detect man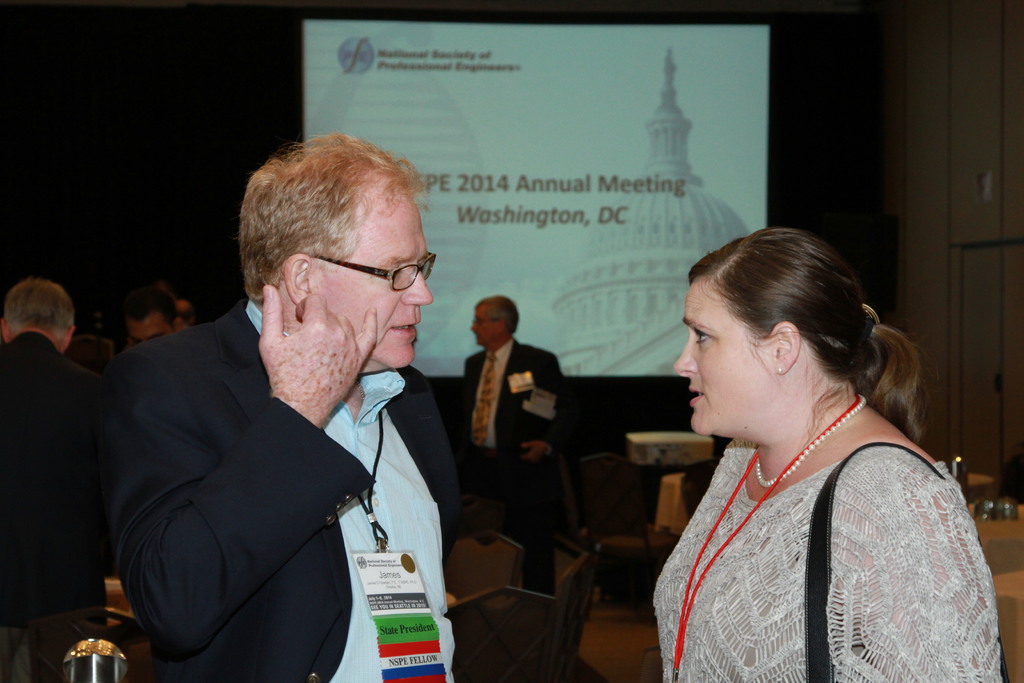
467,293,568,550
